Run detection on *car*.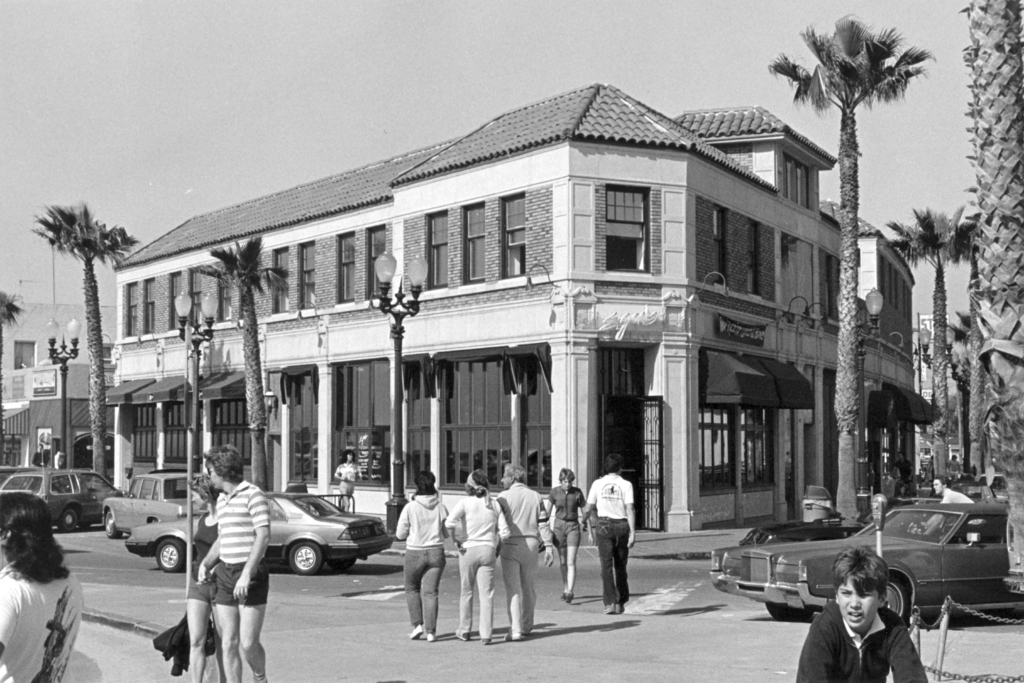
Result: BBox(738, 512, 881, 543).
